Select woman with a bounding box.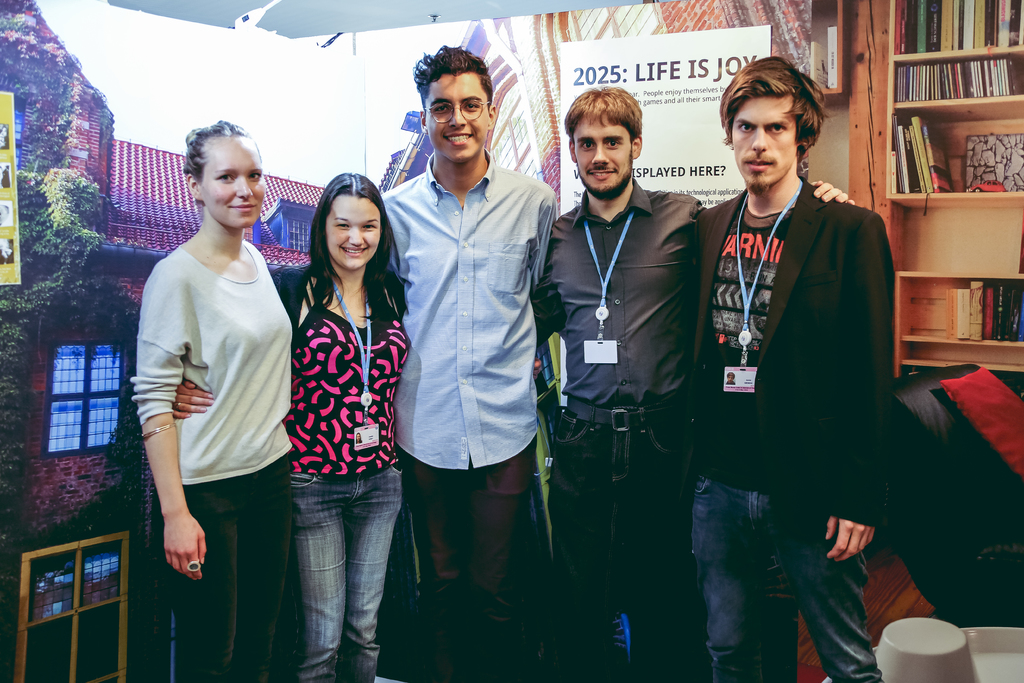
[left=163, top=163, right=417, bottom=680].
